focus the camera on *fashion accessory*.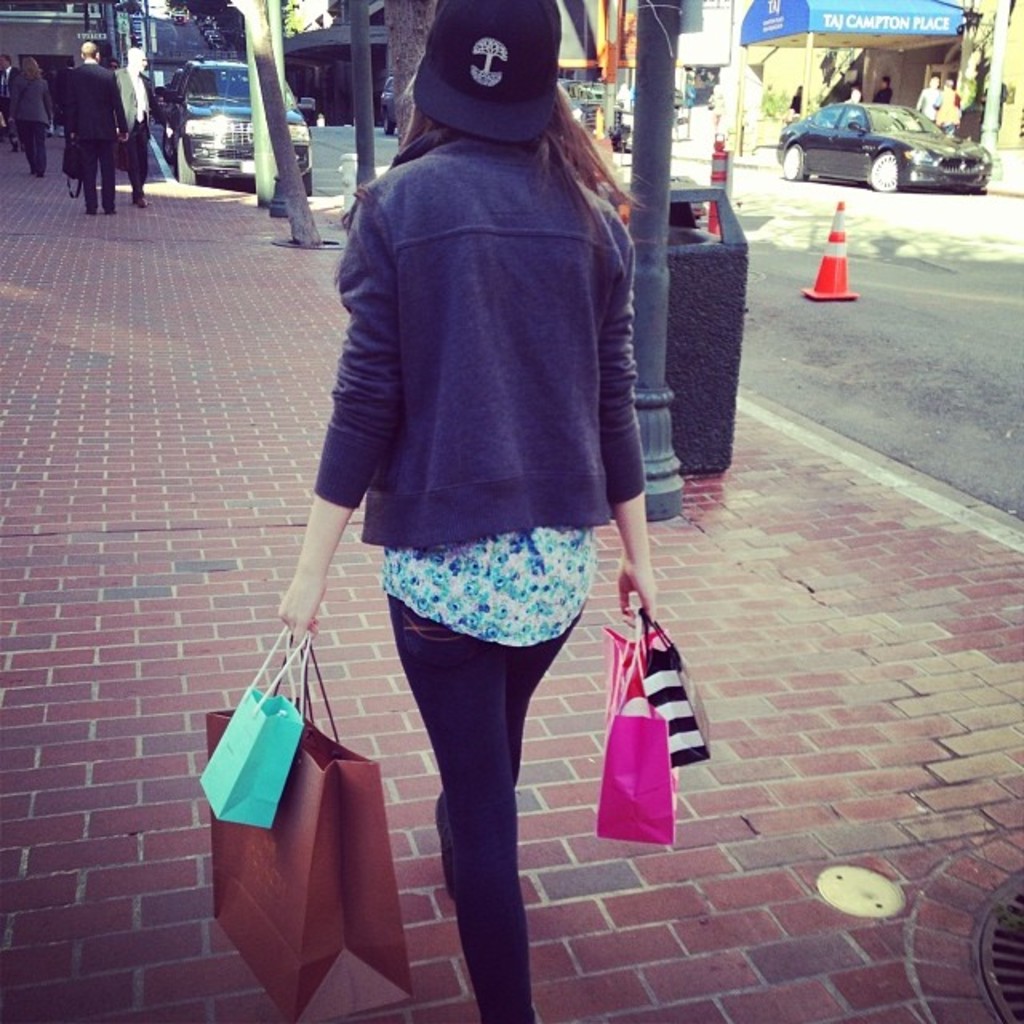
Focus region: (638,610,712,771).
